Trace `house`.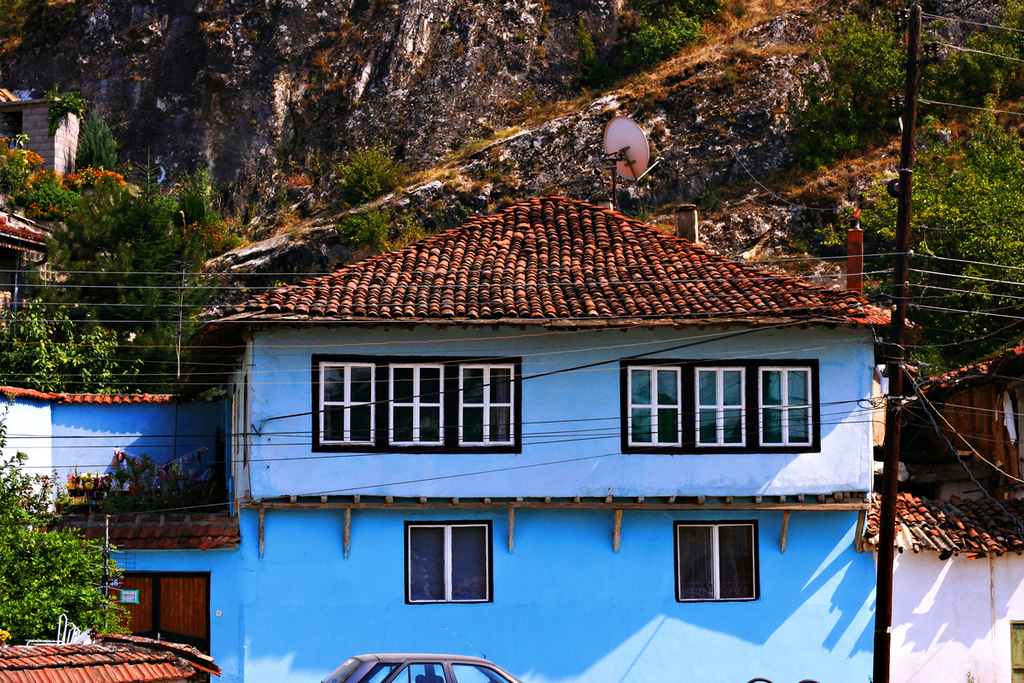
Traced to [x1=0, y1=196, x2=911, y2=682].
